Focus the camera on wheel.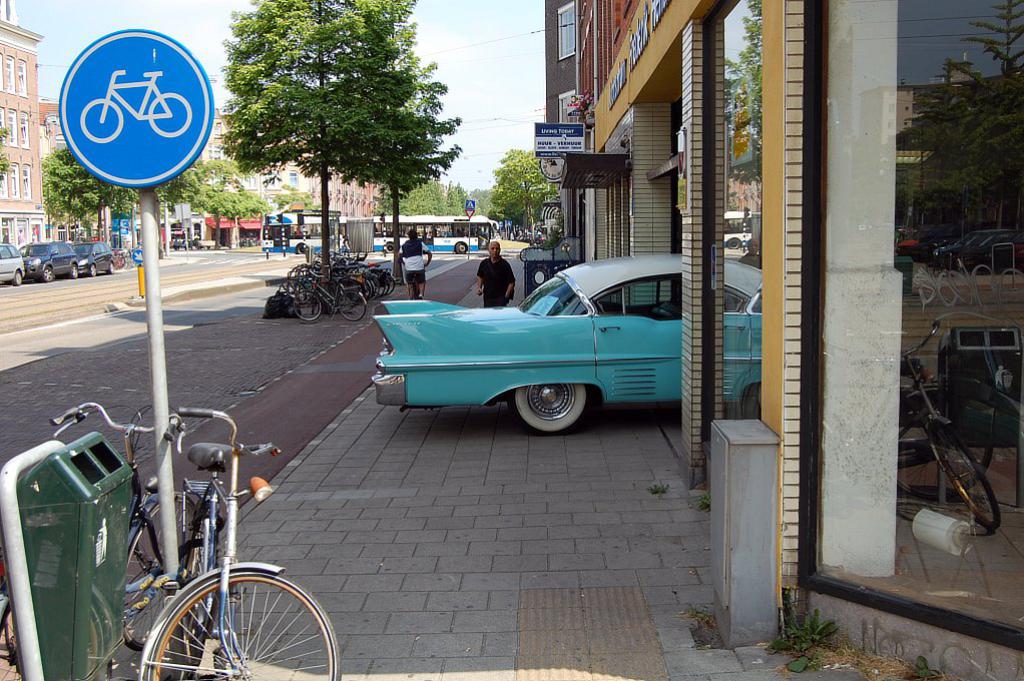
Focus region: <box>108,265,114,270</box>.
